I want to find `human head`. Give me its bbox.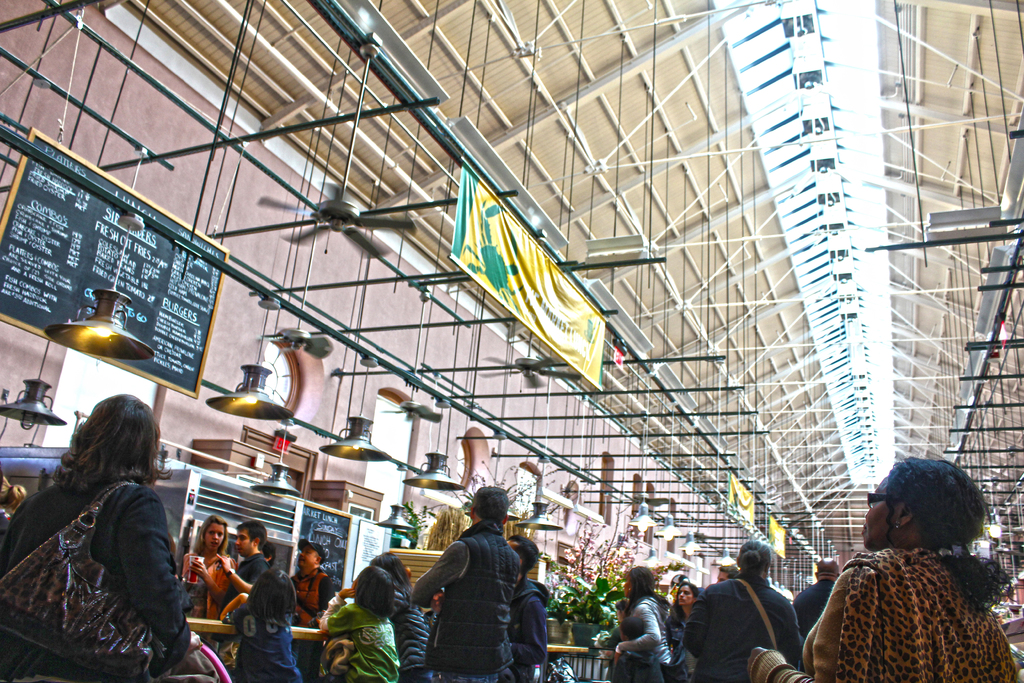
{"left": 815, "top": 554, "right": 840, "bottom": 585}.
